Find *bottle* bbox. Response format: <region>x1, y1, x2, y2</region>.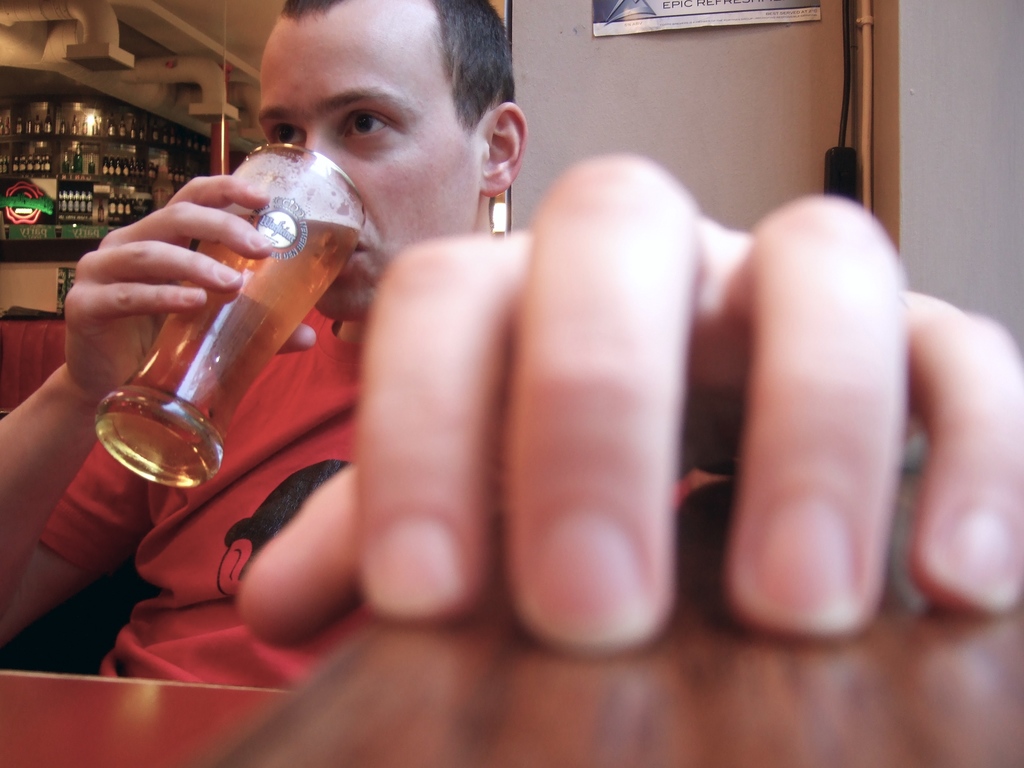
<region>88, 152, 95, 173</region>.
